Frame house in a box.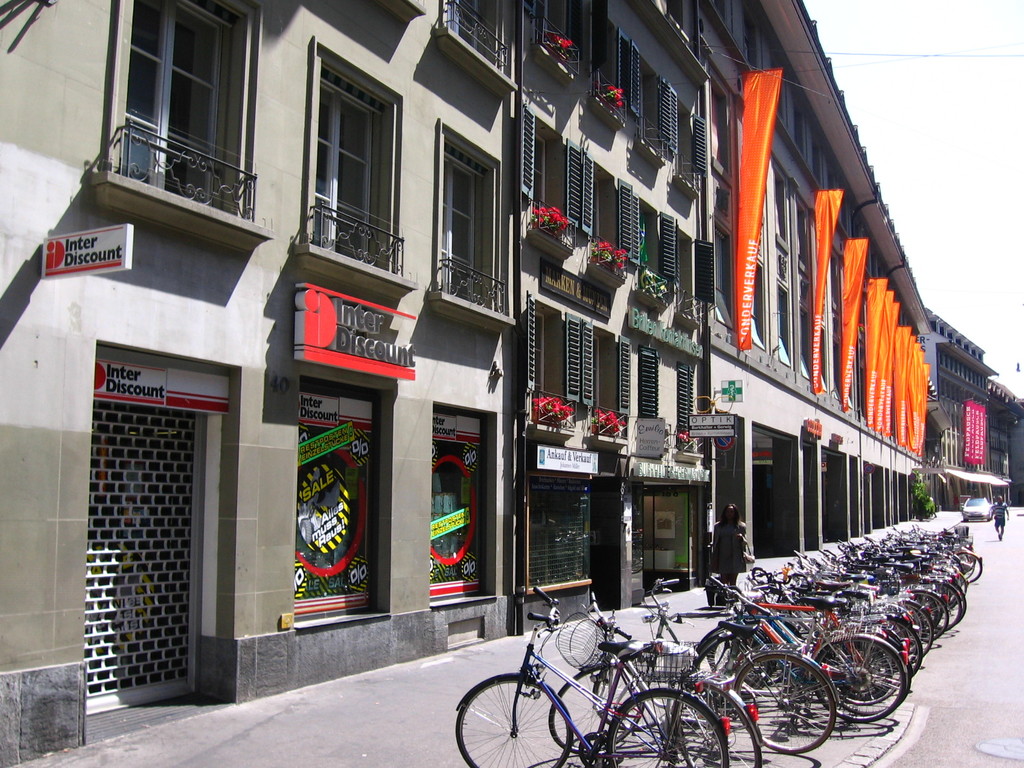
x1=925 y1=303 x2=1001 y2=507.
